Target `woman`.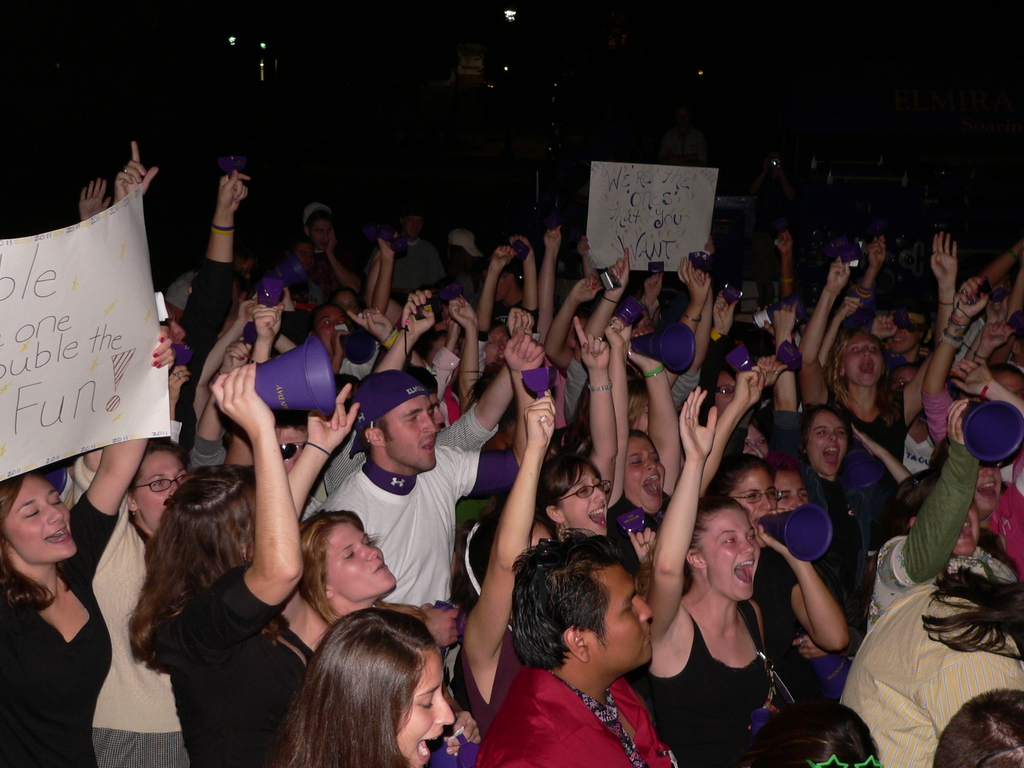
Target region: 631,385,778,767.
